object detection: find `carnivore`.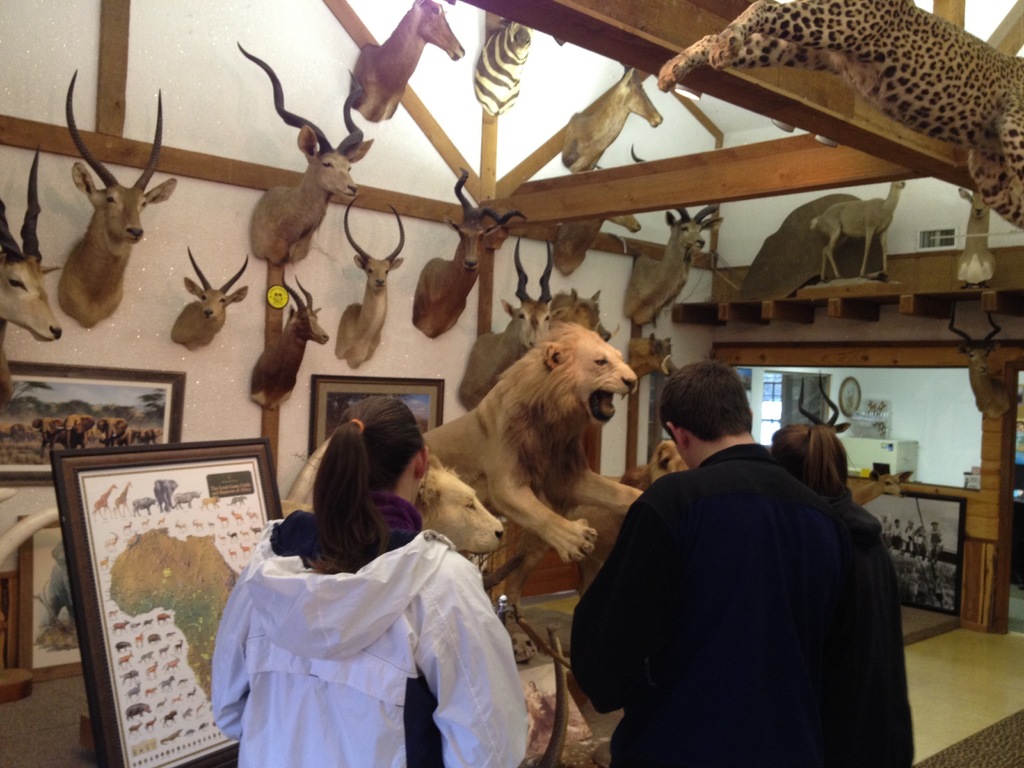
l=436, t=306, r=635, b=577.
